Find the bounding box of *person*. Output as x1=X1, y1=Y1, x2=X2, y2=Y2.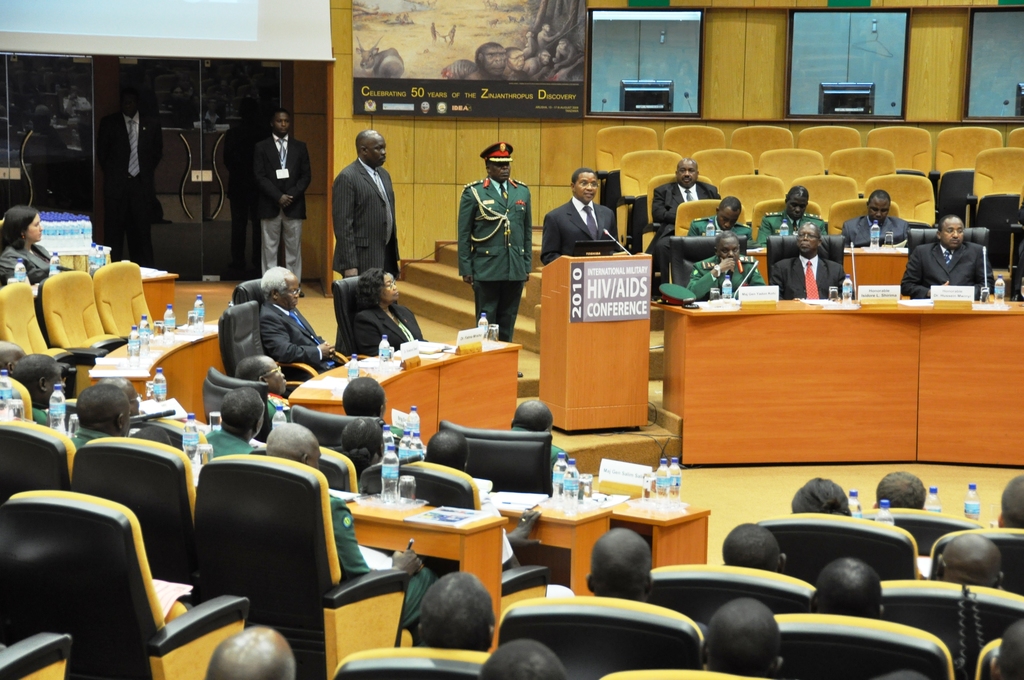
x1=689, y1=193, x2=756, y2=240.
